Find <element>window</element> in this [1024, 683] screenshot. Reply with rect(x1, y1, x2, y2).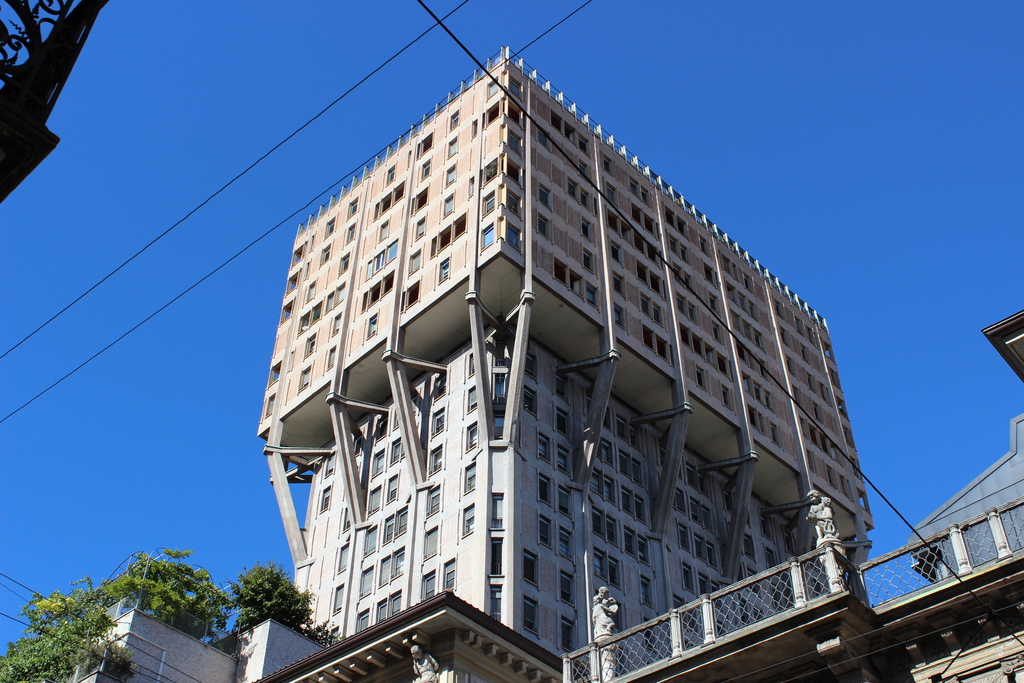
rect(476, 221, 499, 254).
